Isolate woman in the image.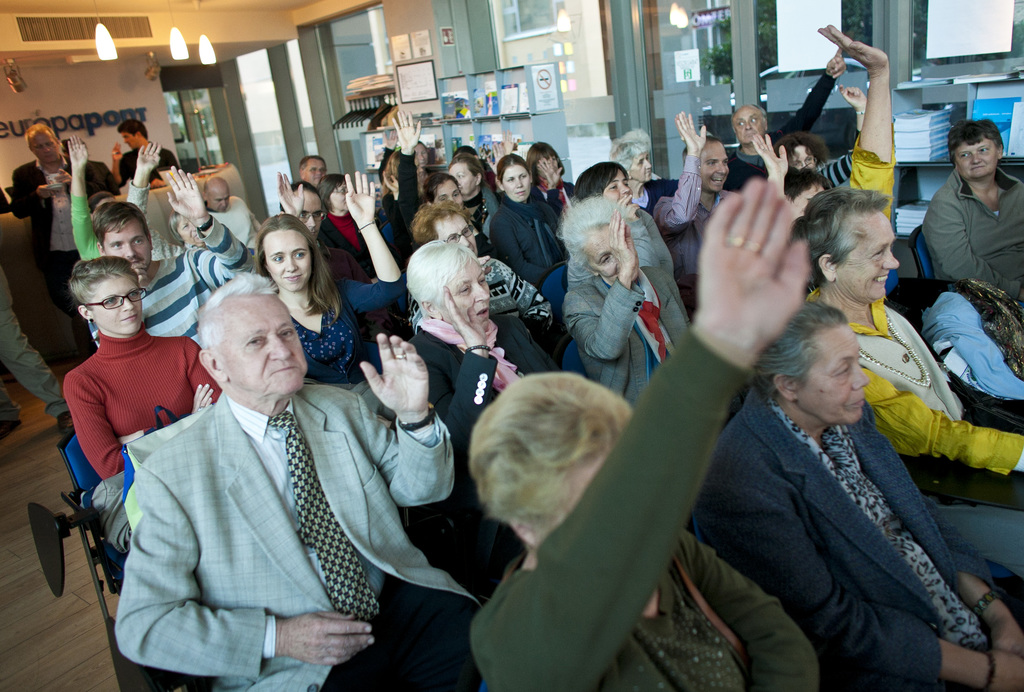
Isolated region: (left=61, top=254, right=227, bottom=481).
